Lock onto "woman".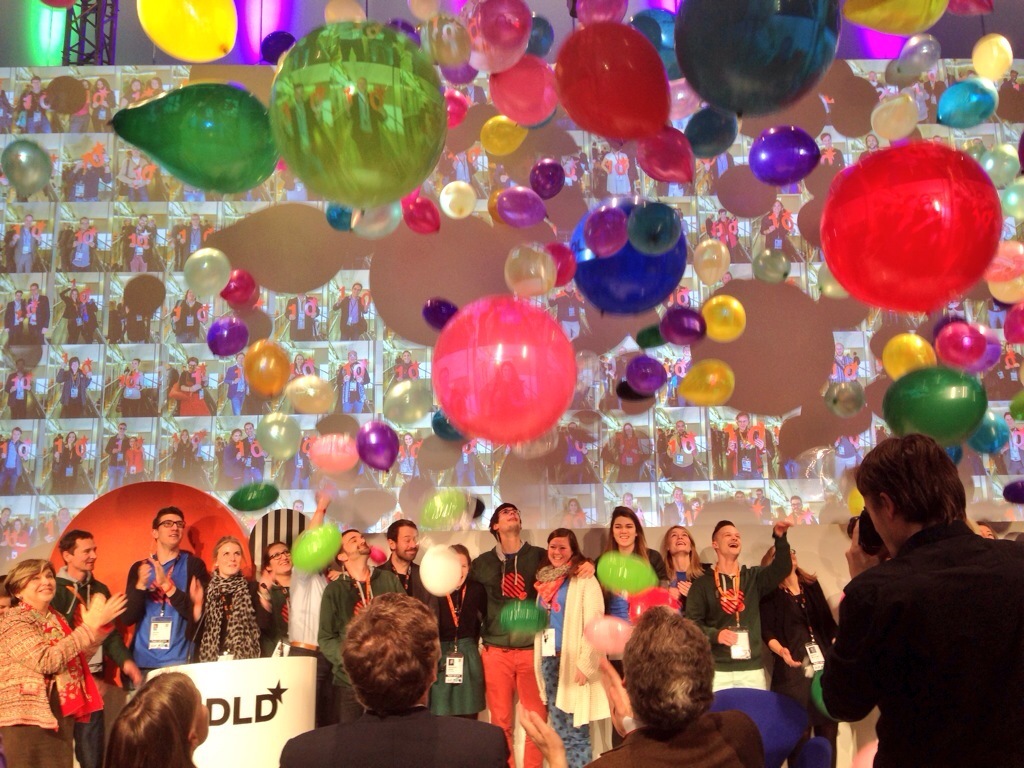
Locked: bbox=[182, 533, 262, 660].
